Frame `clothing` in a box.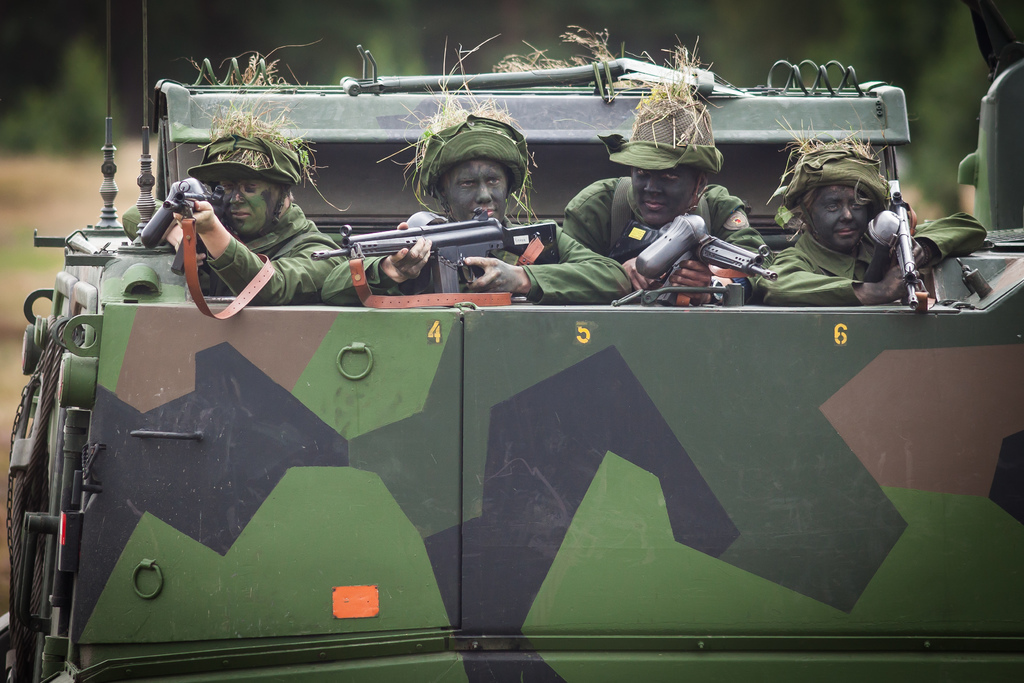
x1=121 y1=203 x2=342 y2=304.
